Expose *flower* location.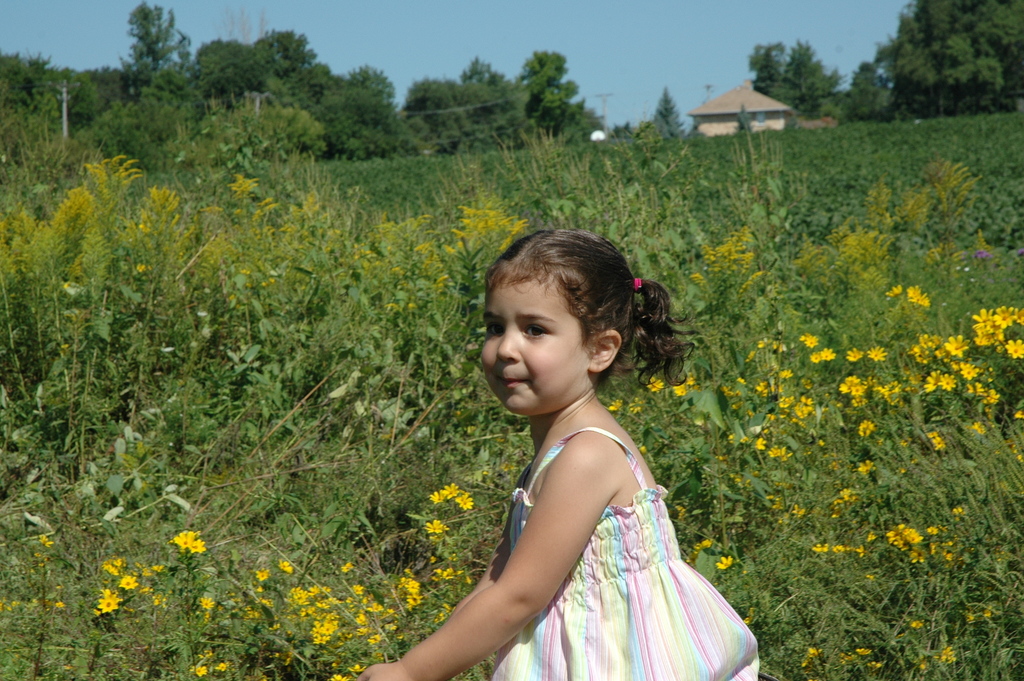
Exposed at x1=688, y1=226, x2=778, y2=295.
